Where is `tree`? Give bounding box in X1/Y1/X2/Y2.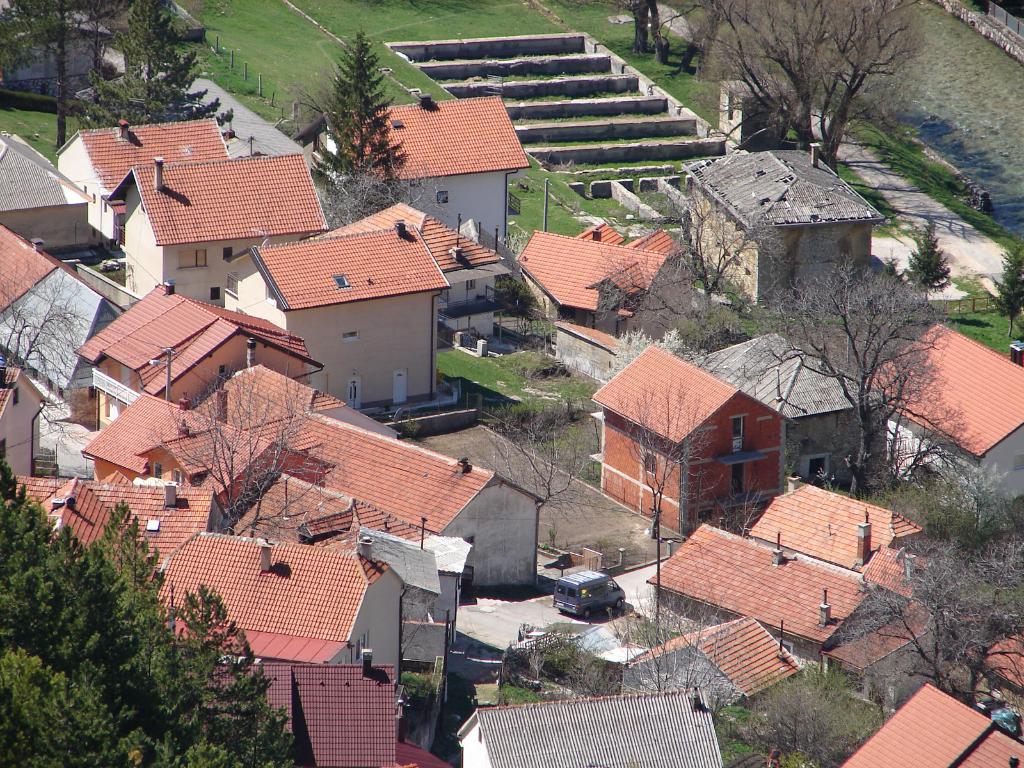
0/228/91/460.
